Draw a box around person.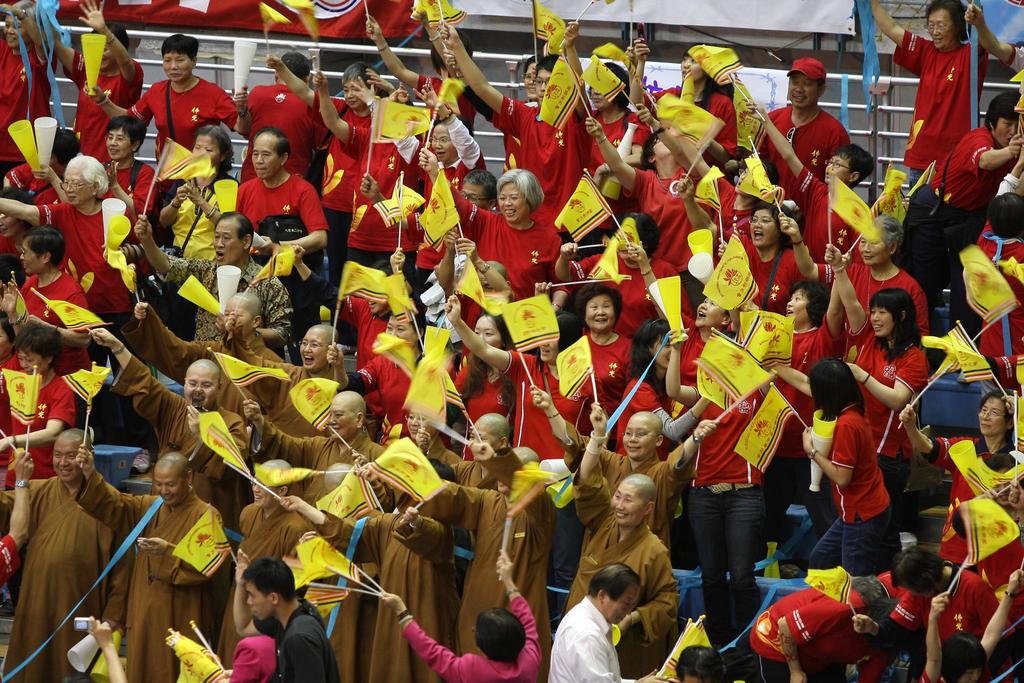
detection(541, 557, 669, 682).
